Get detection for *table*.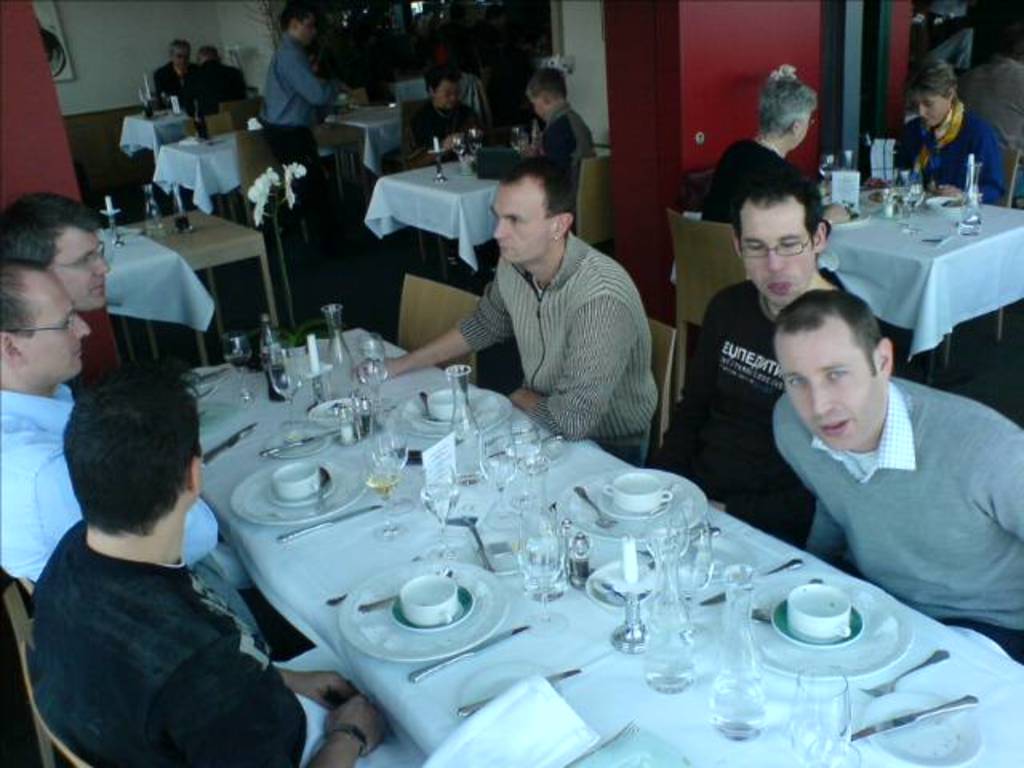
Detection: 808/195/1022/395.
